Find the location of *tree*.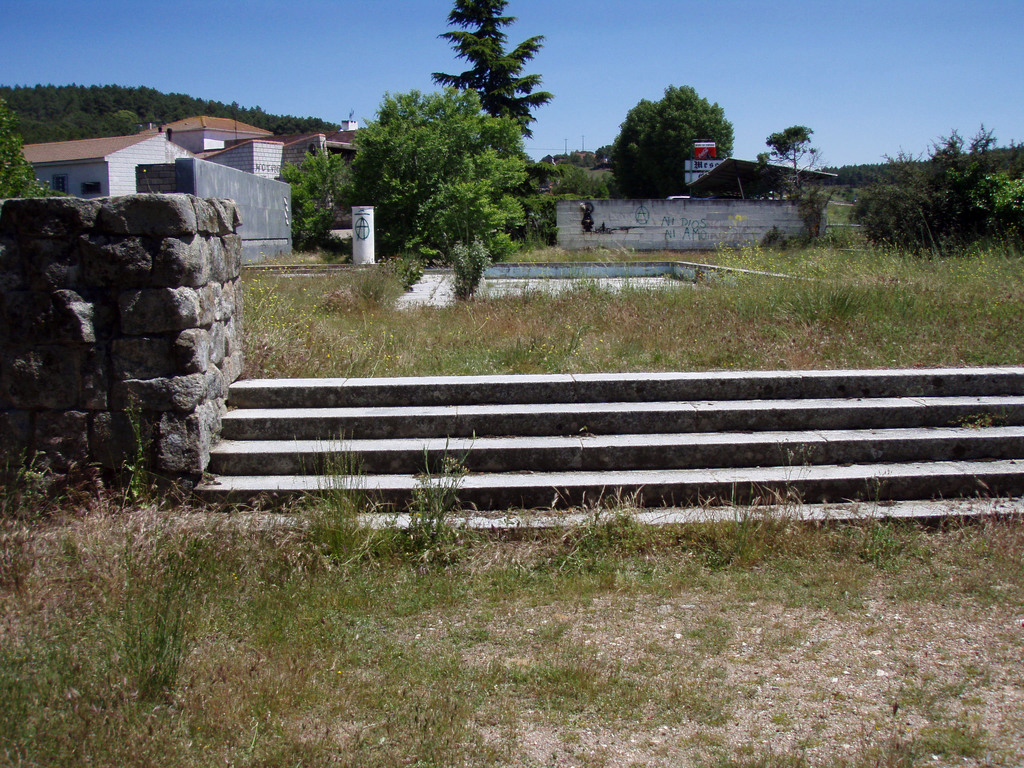
Location: pyautogui.locateOnScreen(842, 152, 909, 257).
